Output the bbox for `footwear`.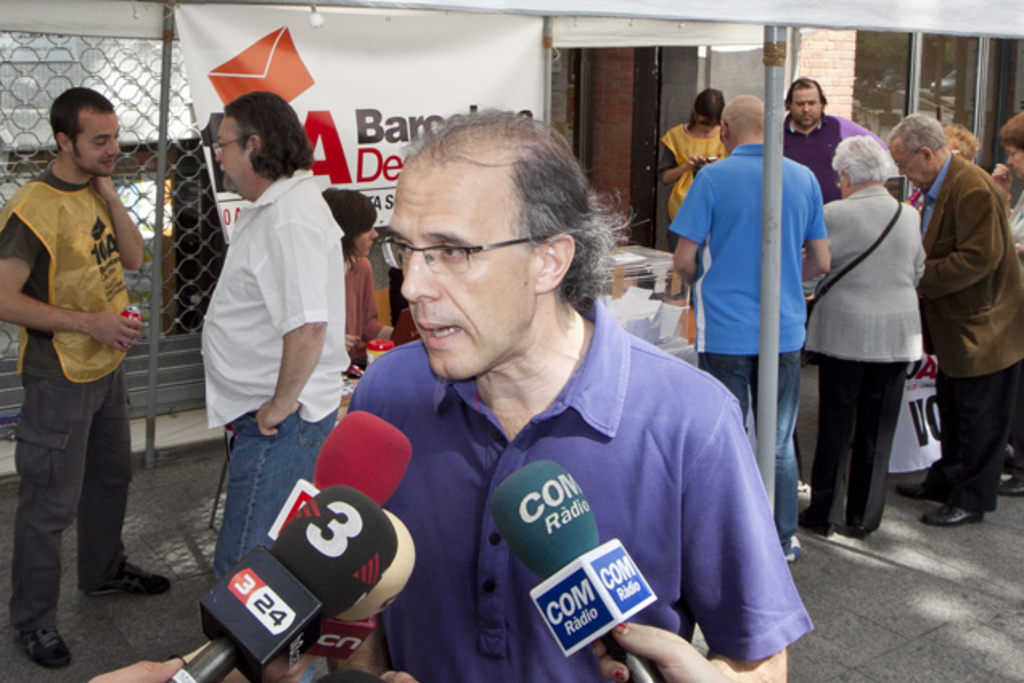
pyautogui.locateOnScreen(88, 562, 172, 598).
